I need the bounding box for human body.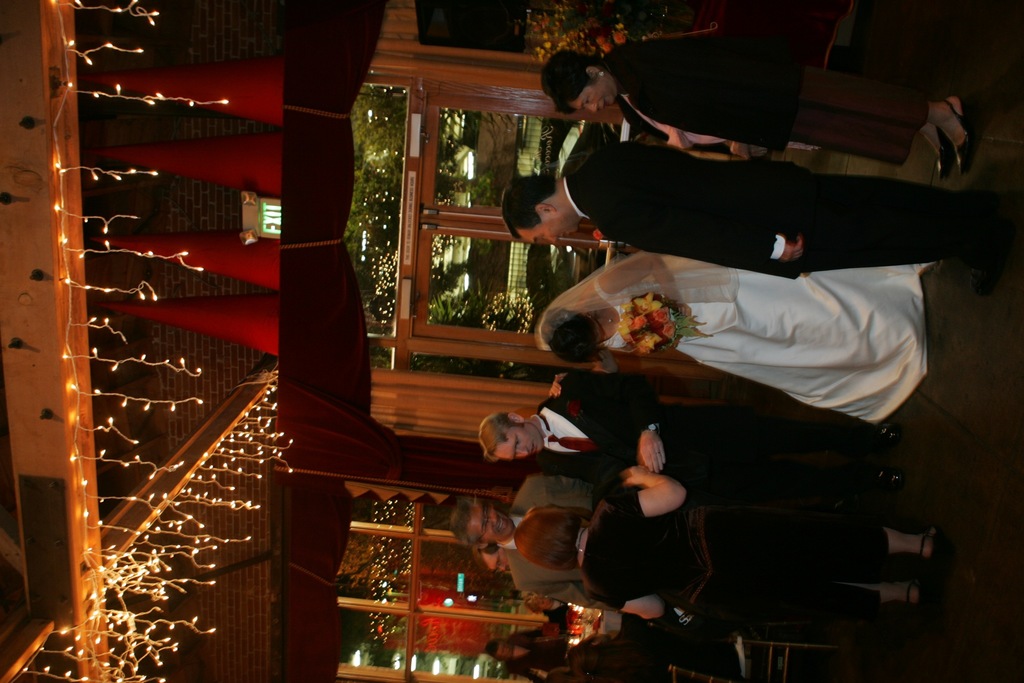
Here it is: x1=475, y1=369, x2=897, y2=507.
